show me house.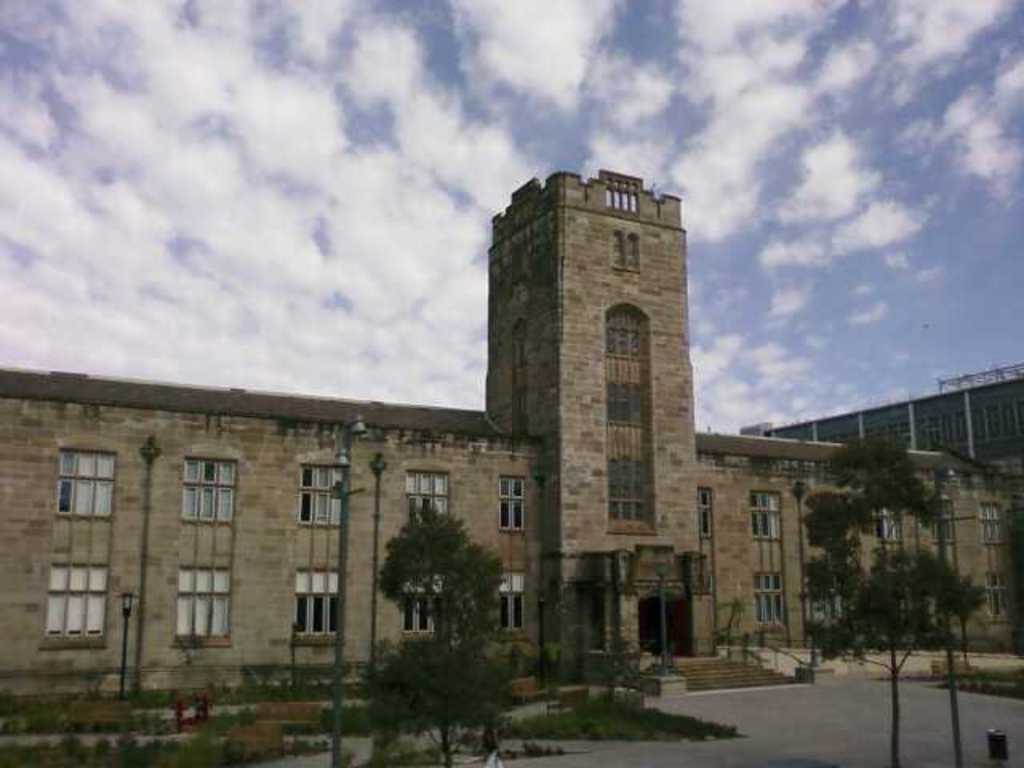
house is here: select_region(70, 150, 925, 717).
